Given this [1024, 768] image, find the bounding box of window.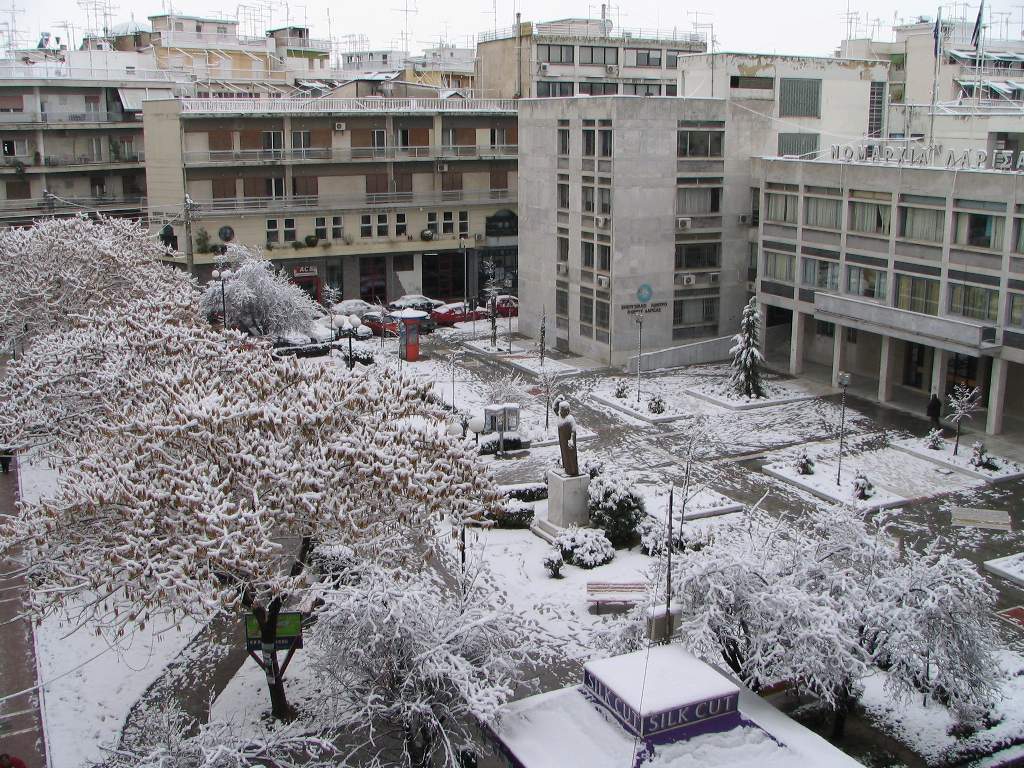
l=846, t=268, r=881, b=295.
